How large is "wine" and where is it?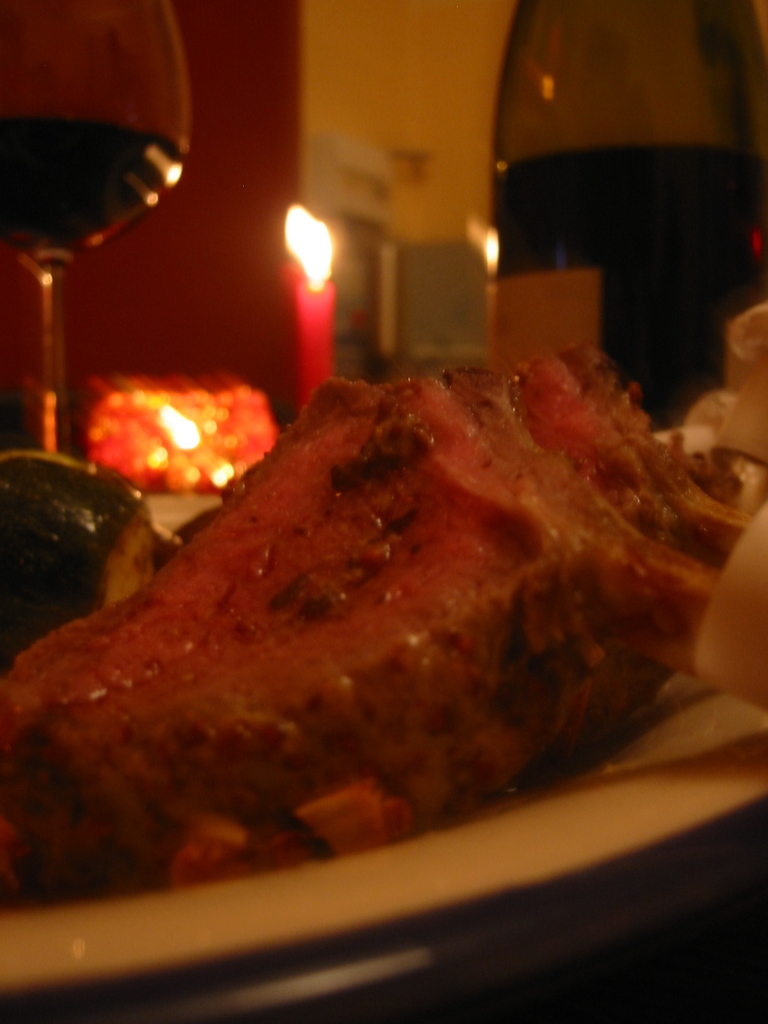
Bounding box: <bbox>489, 0, 765, 449</bbox>.
